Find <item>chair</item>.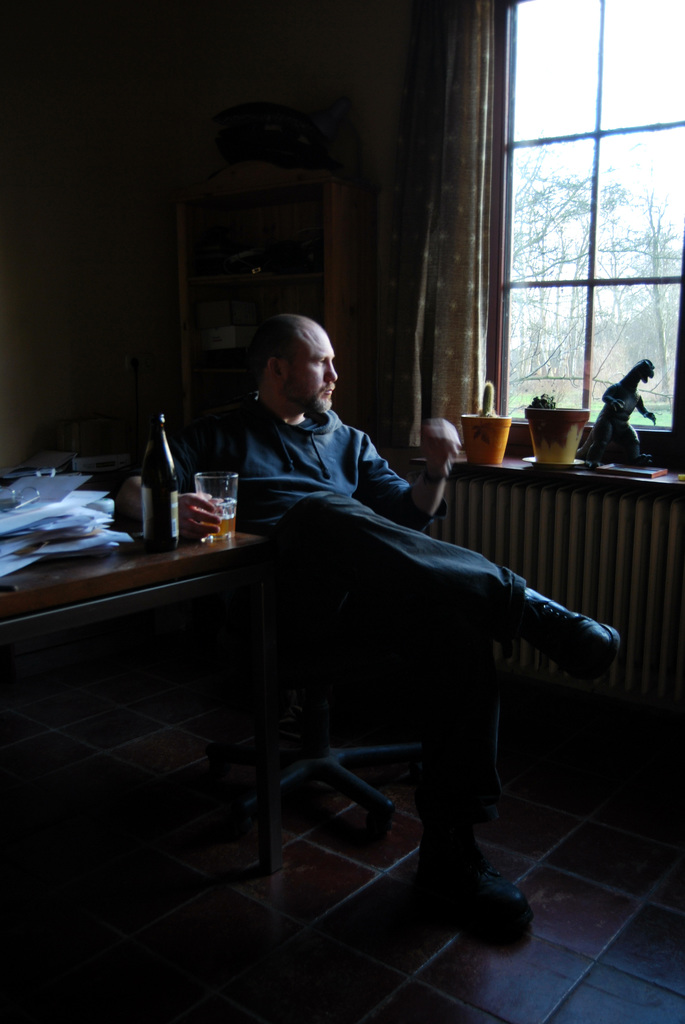
pyautogui.locateOnScreen(235, 722, 419, 844).
